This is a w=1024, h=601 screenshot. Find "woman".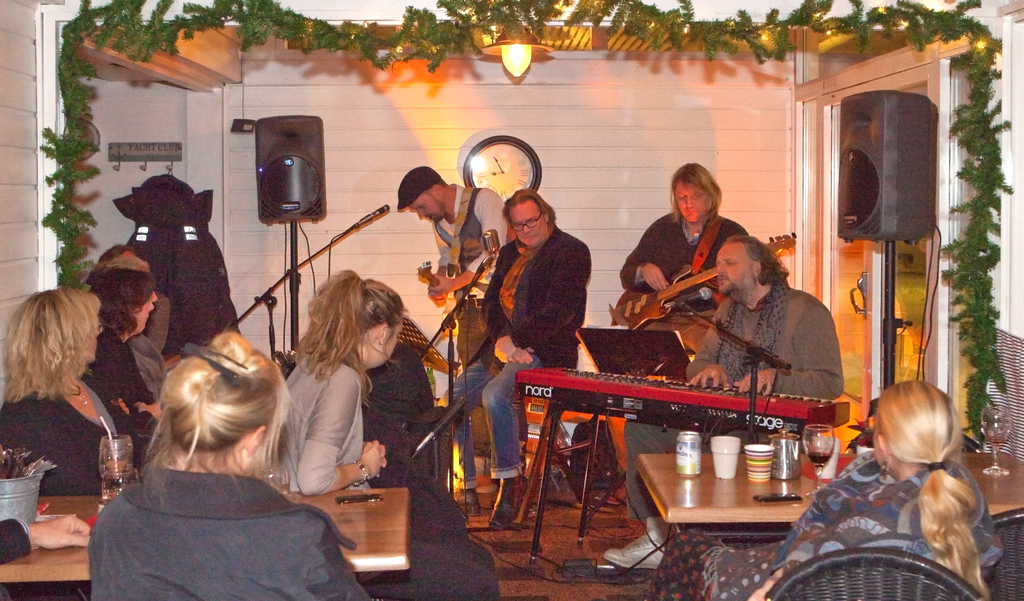
Bounding box: rect(84, 329, 387, 600).
